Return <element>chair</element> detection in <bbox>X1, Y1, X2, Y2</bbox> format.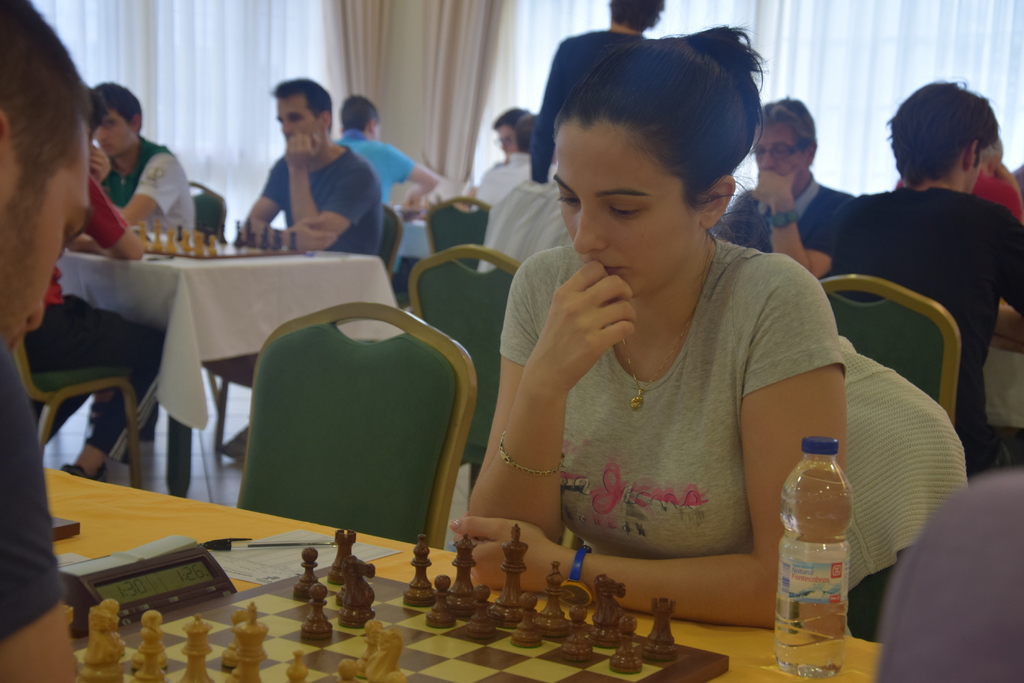
<bbox>184, 181, 229, 440</bbox>.
